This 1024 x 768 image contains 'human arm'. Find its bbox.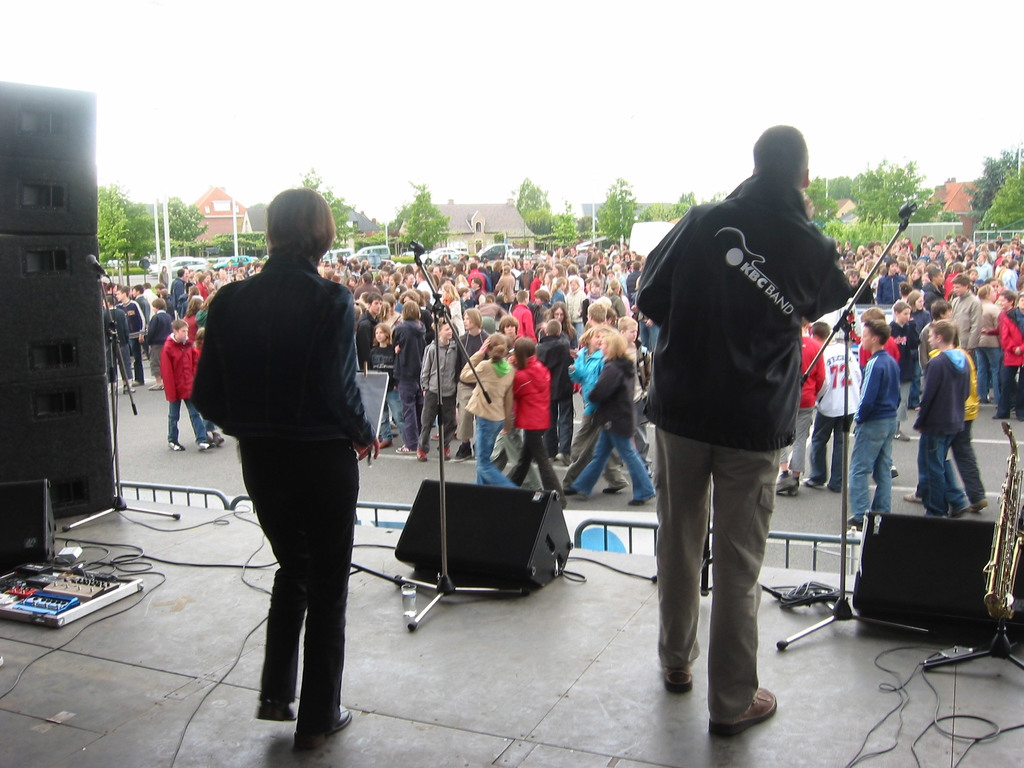
bbox(157, 272, 161, 280).
